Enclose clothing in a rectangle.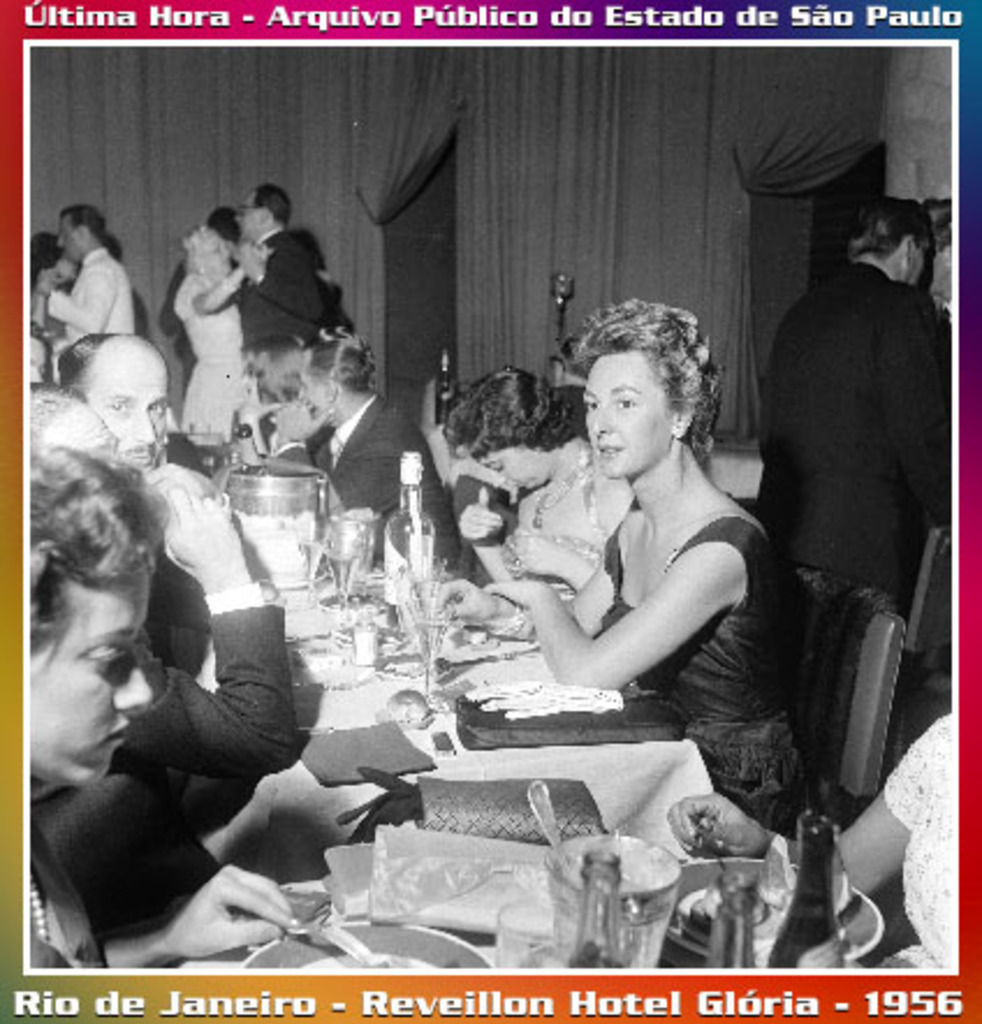
14/605/294/924.
